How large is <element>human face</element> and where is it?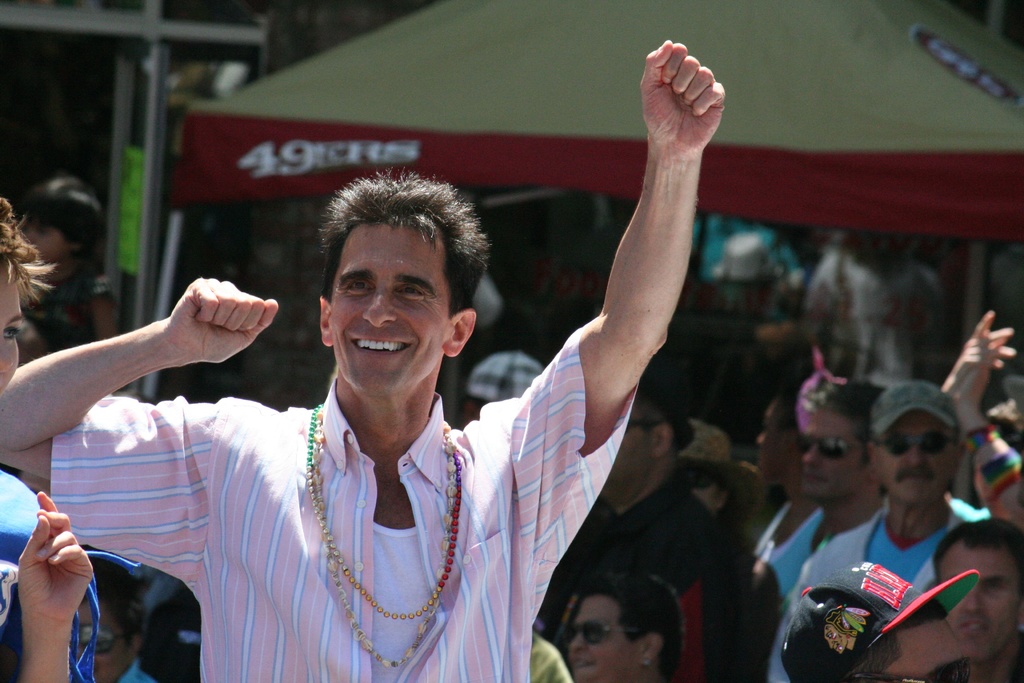
Bounding box: 18,217,74,261.
